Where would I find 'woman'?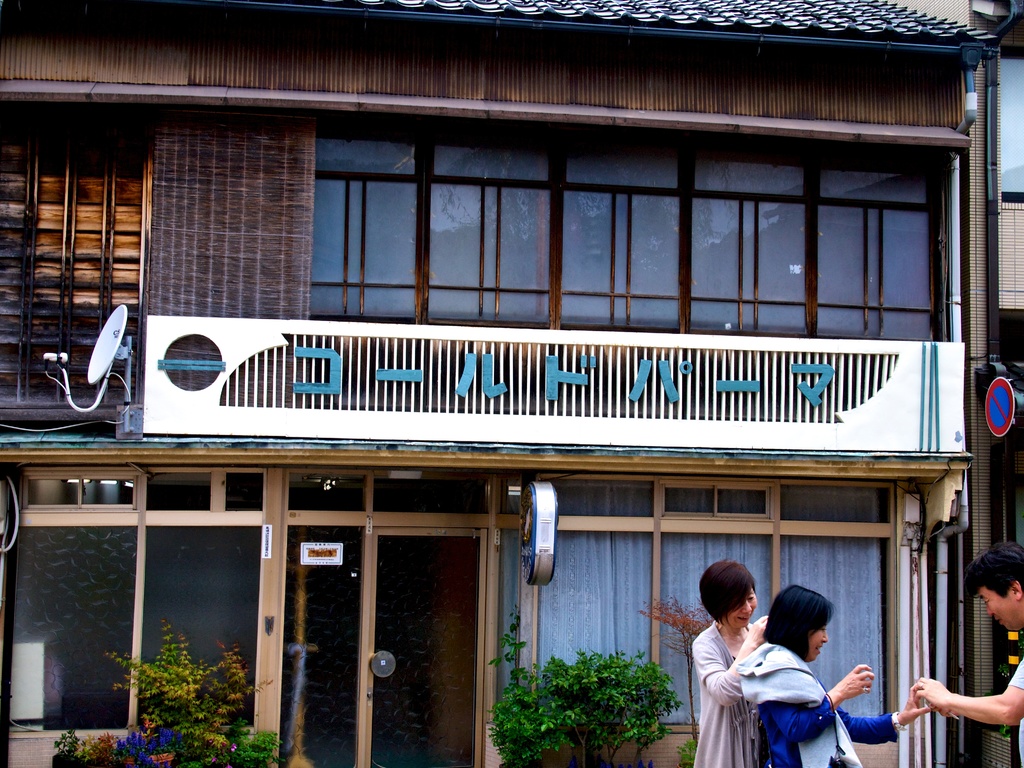
At select_region(733, 582, 935, 767).
